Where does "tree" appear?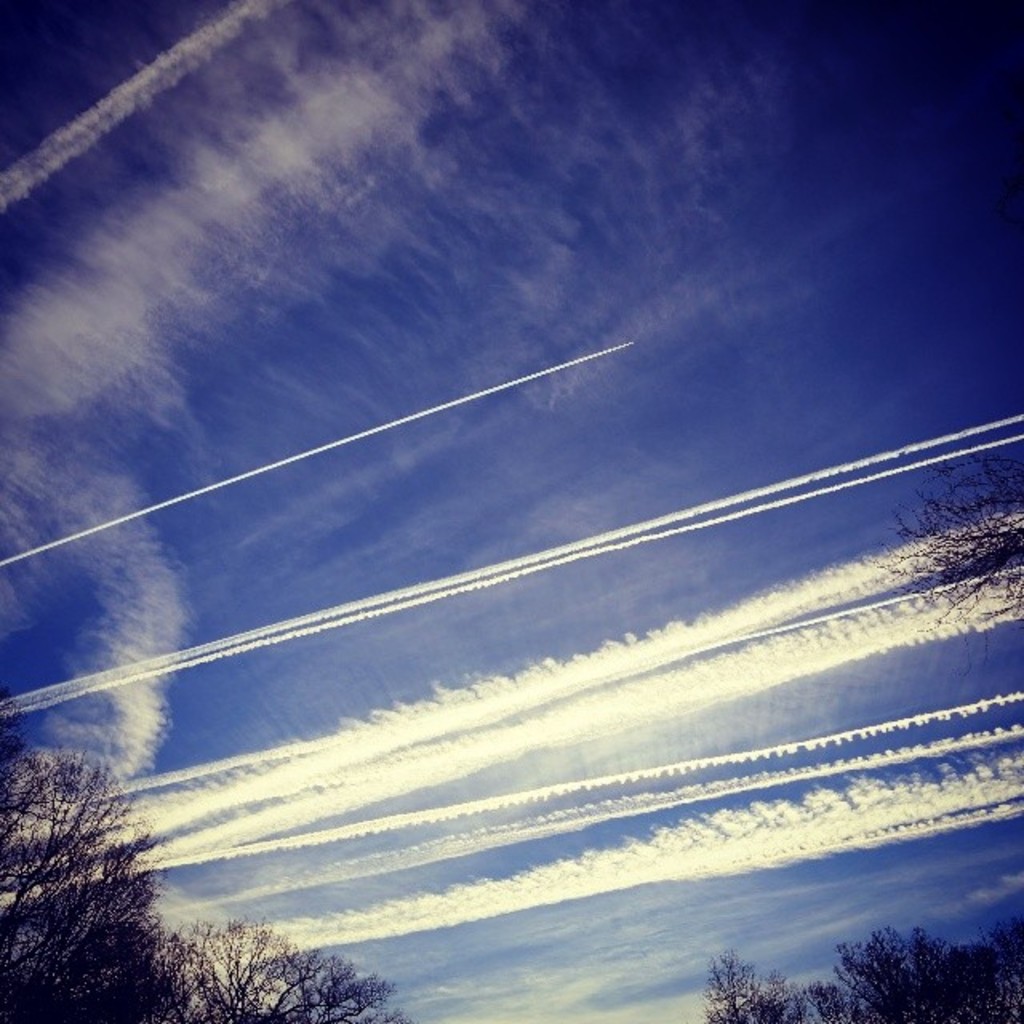
Appears at bbox=(0, 902, 419, 1022).
